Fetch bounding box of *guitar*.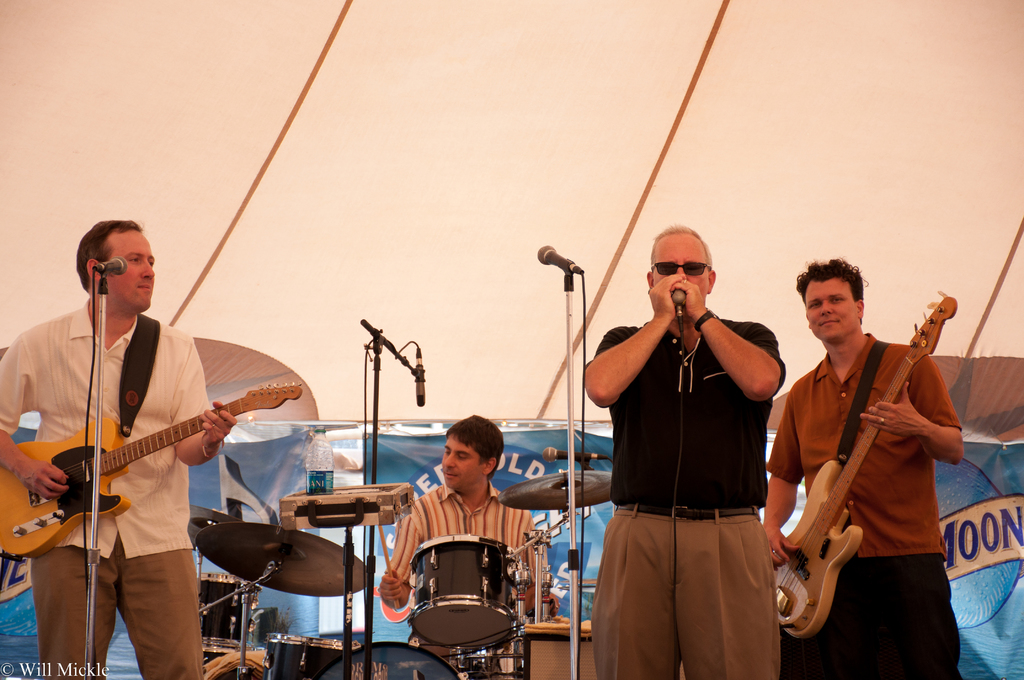
Bbox: locate(165, 339, 239, 474).
